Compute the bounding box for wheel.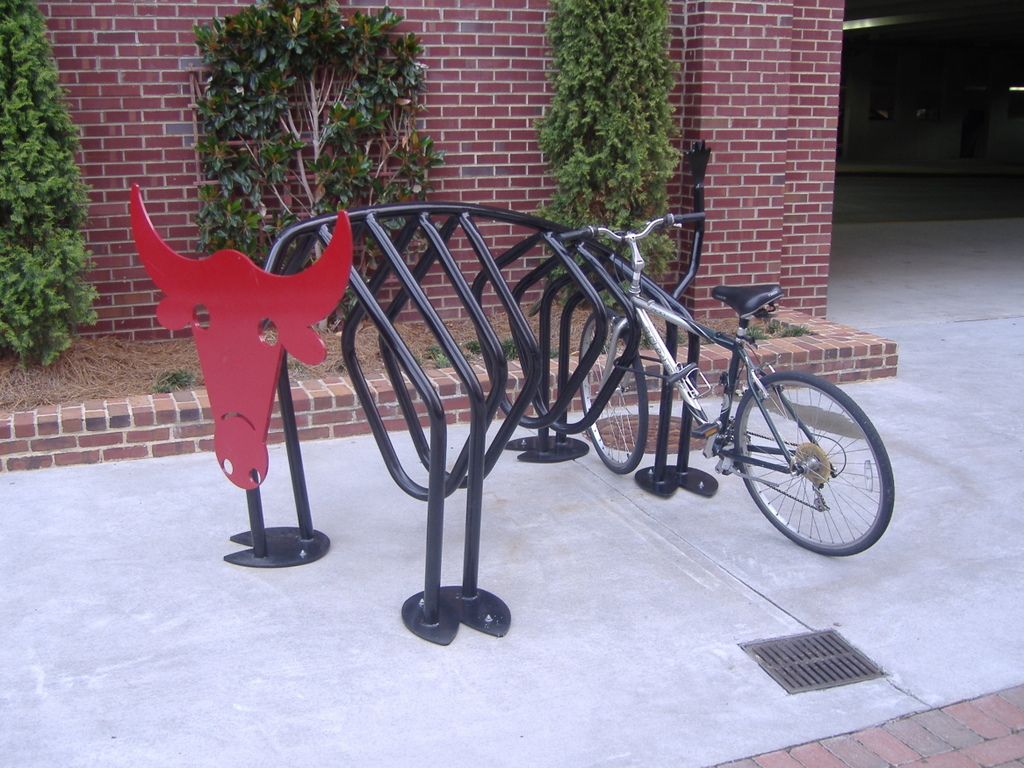
<box>724,360,877,549</box>.
